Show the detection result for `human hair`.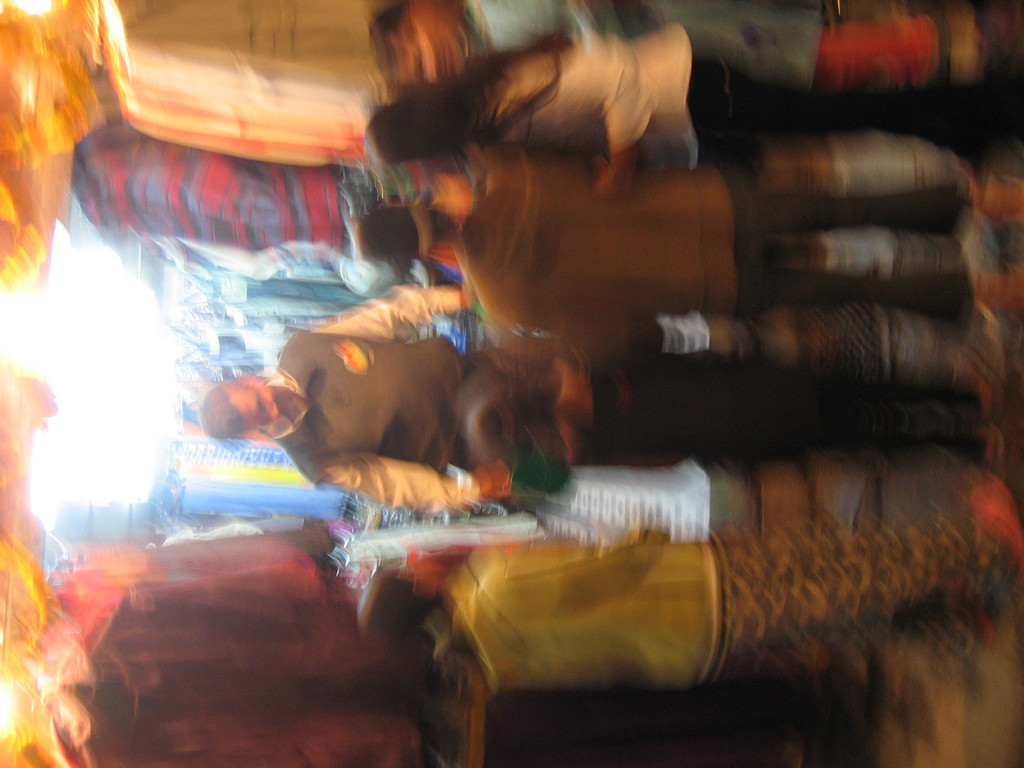
bbox(365, 25, 570, 163).
